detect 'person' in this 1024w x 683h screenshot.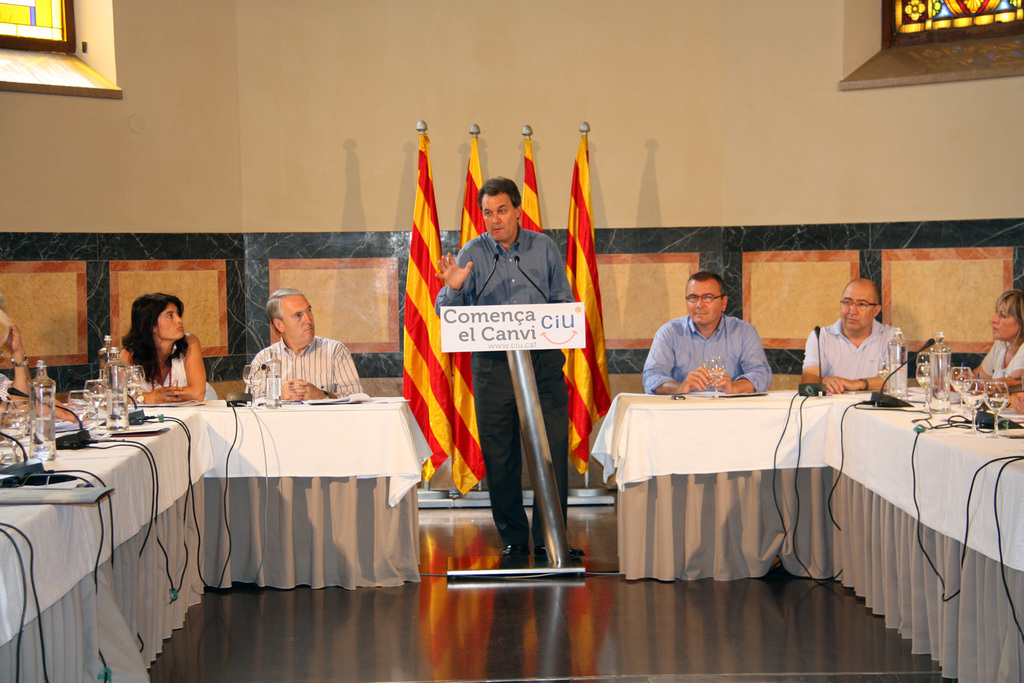
Detection: bbox=(664, 271, 786, 417).
